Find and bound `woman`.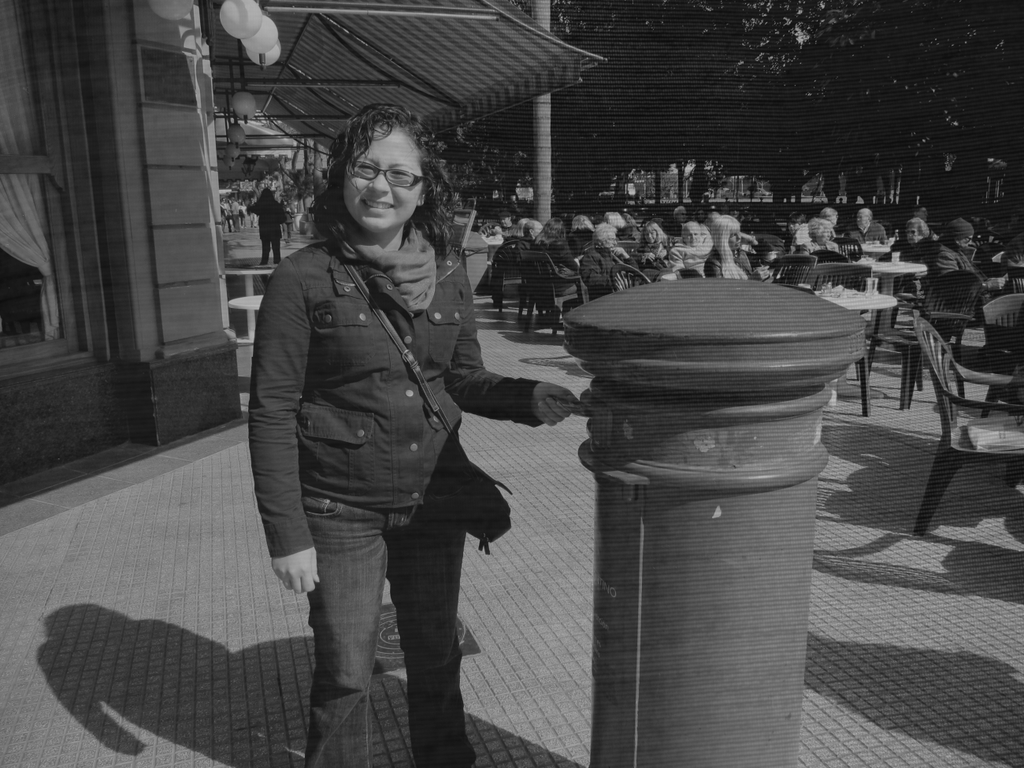
Bound: x1=666, y1=222, x2=715, y2=279.
